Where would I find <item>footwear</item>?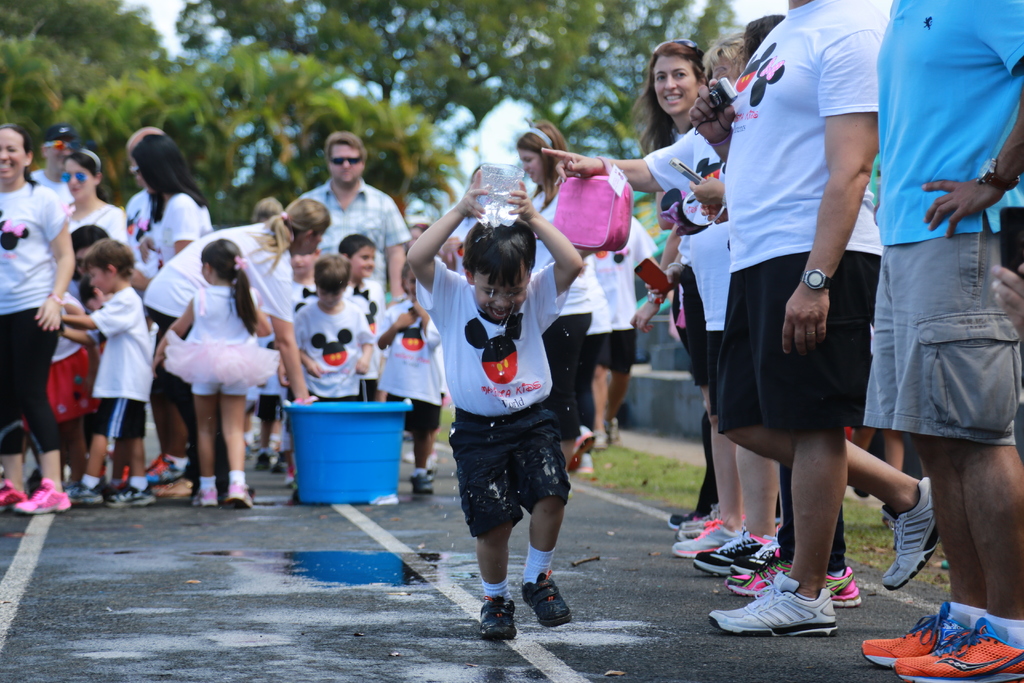
At x1=691, y1=536, x2=785, y2=572.
